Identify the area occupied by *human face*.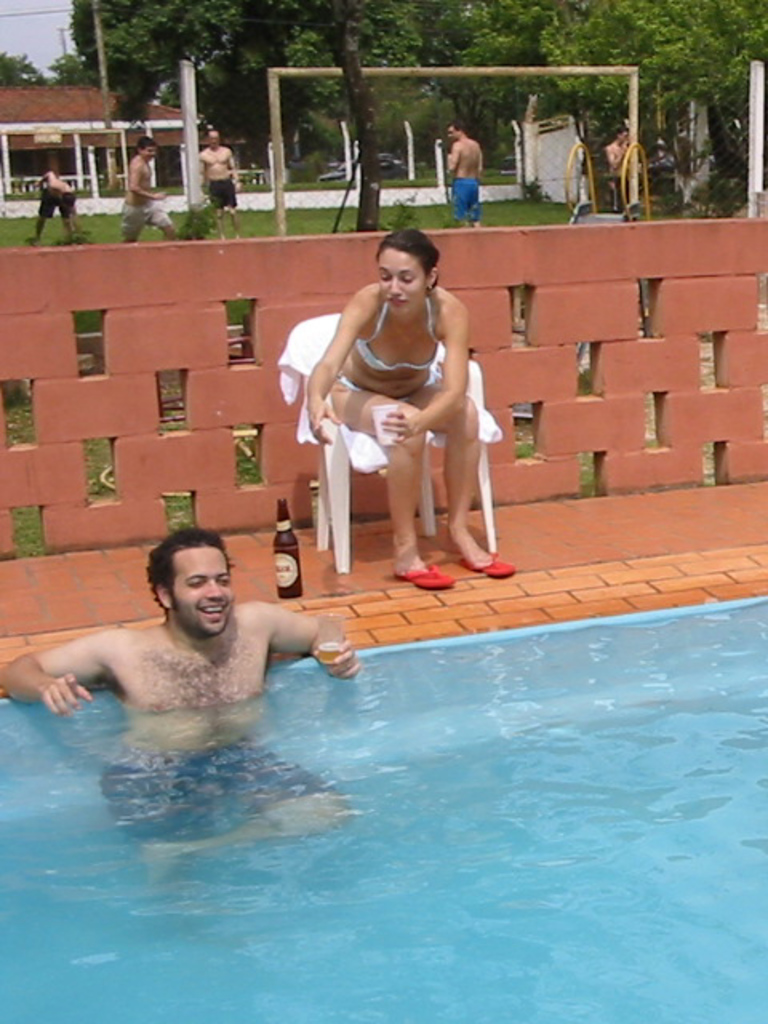
Area: detection(208, 130, 219, 149).
